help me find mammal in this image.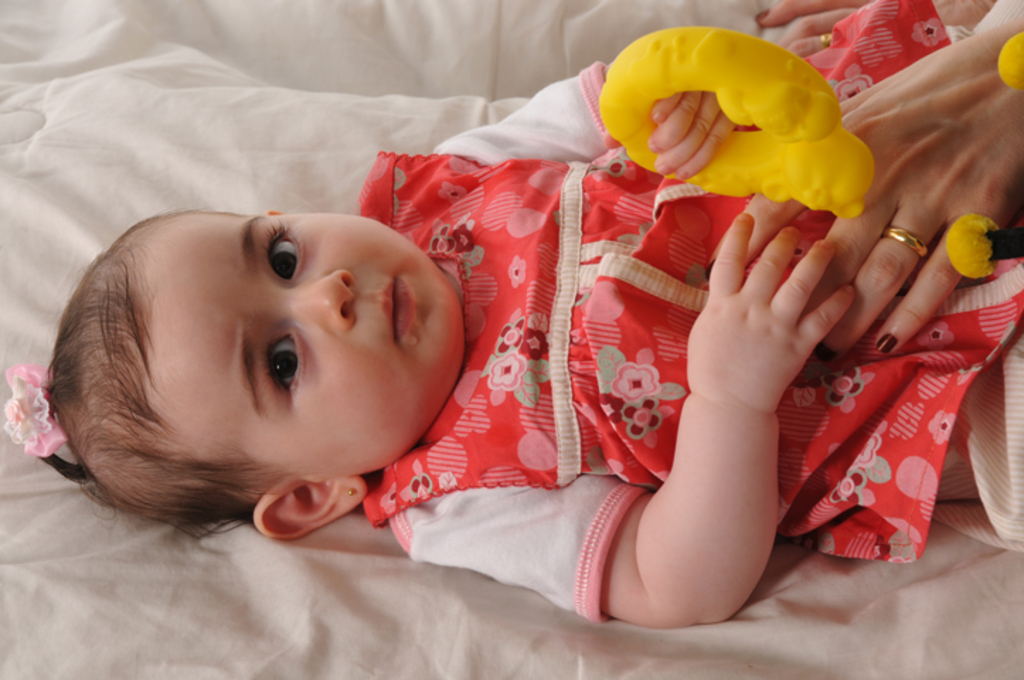
Found it: [135,68,908,584].
